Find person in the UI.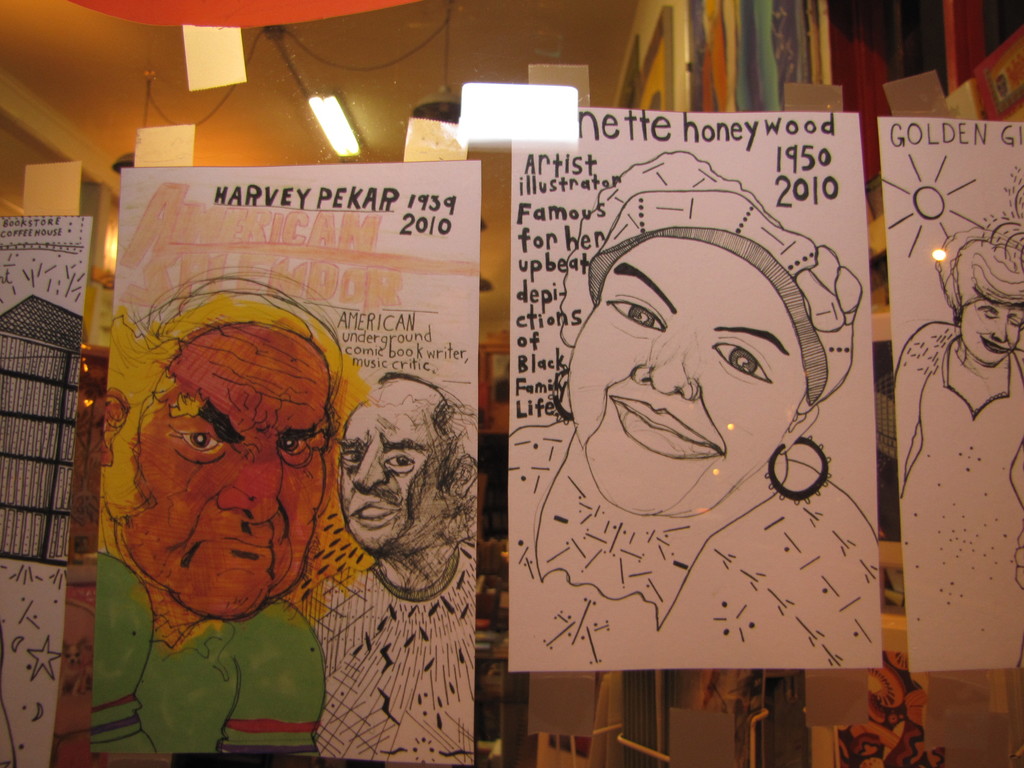
UI element at box=[509, 147, 881, 669].
